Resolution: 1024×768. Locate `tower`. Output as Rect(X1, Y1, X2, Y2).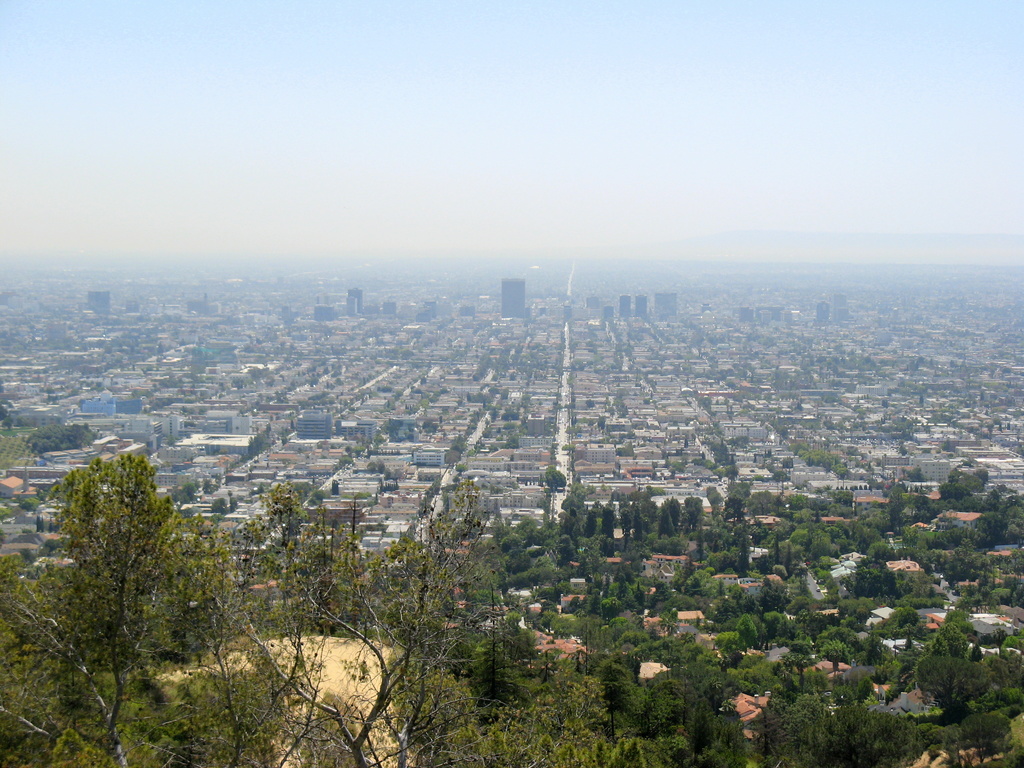
Rect(656, 292, 676, 323).
